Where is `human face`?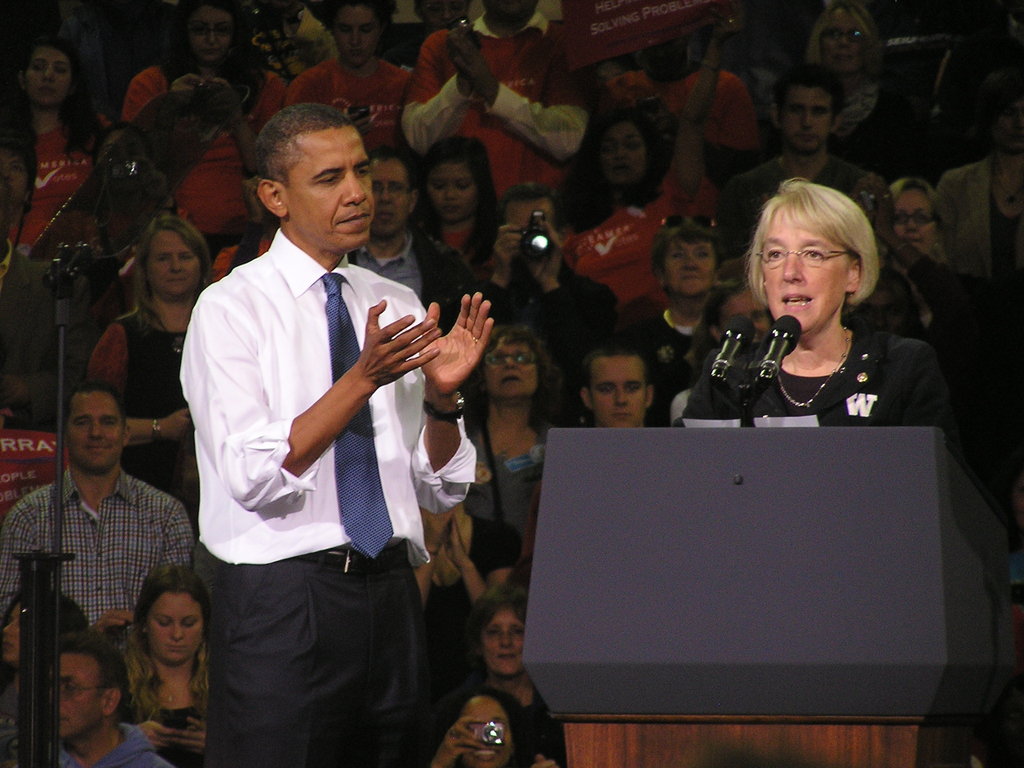
locate(98, 130, 148, 167).
